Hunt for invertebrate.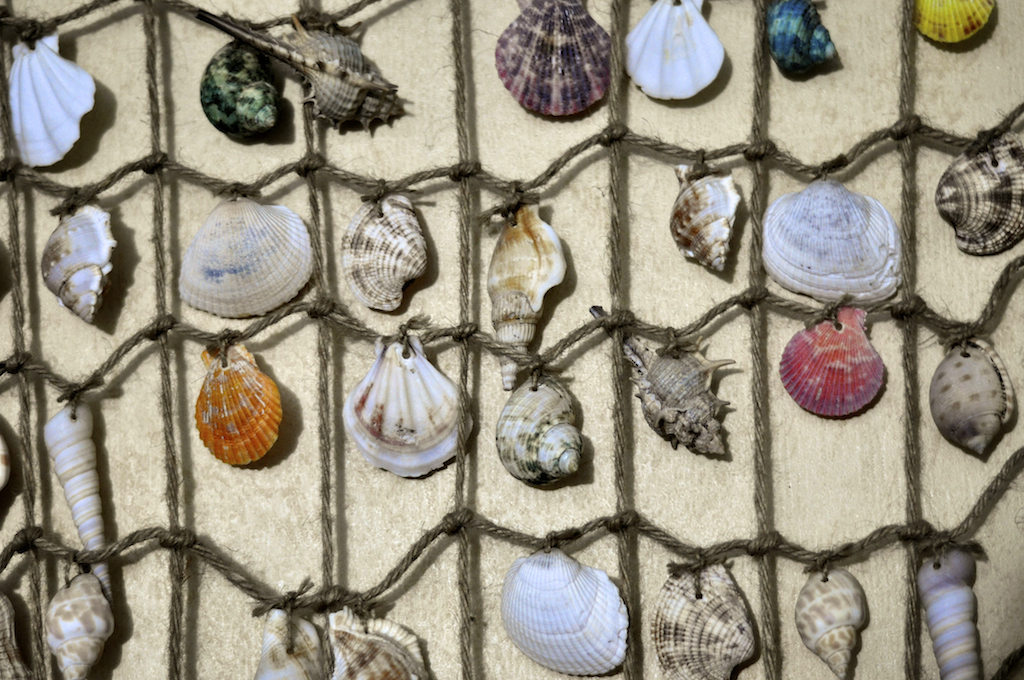
Hunted down at 338:191:430:312.
